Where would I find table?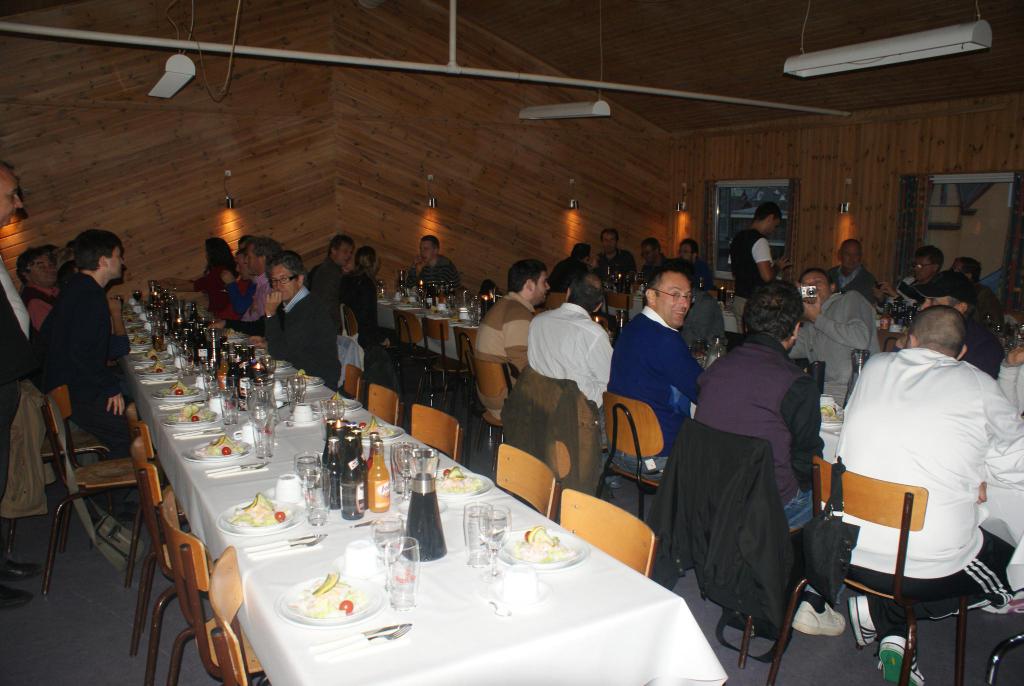
At (378, 284, 1023, 589).
